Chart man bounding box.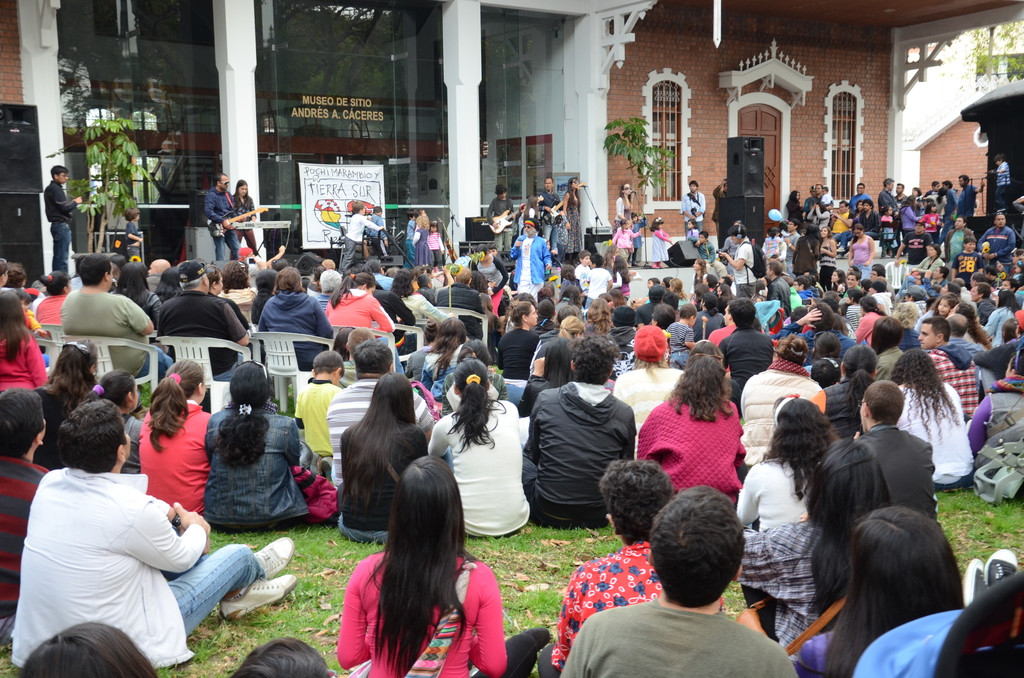
Charted: (left=911, top=321, right=979, bottom=414).
